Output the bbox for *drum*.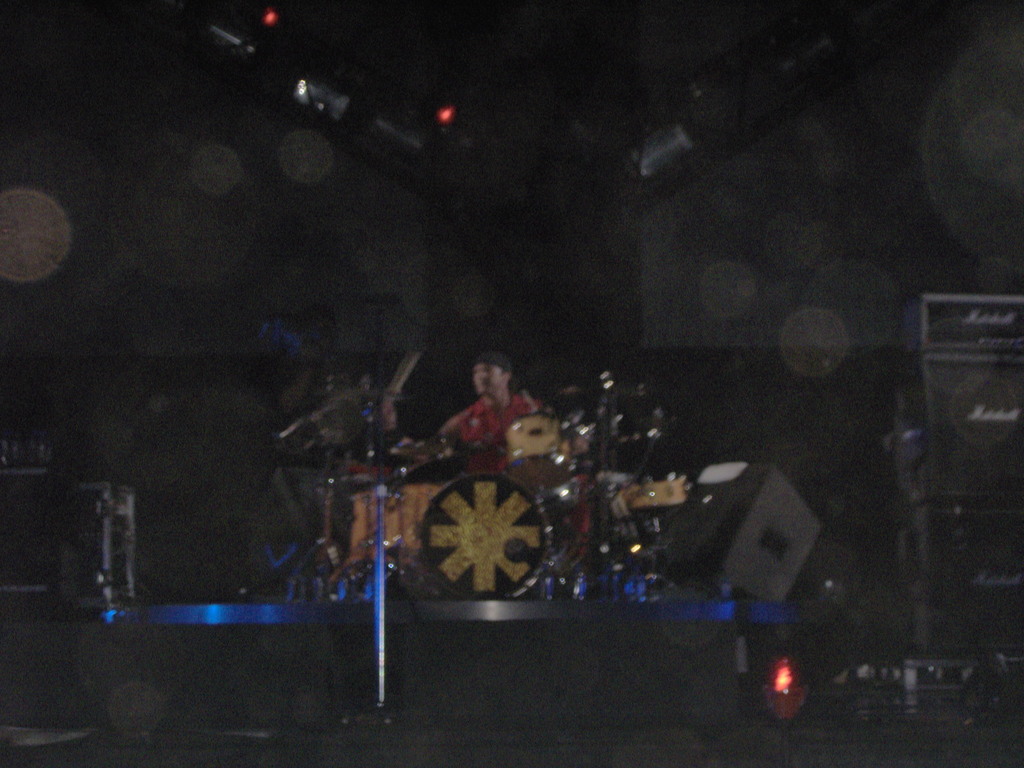
382,482,445,569.
